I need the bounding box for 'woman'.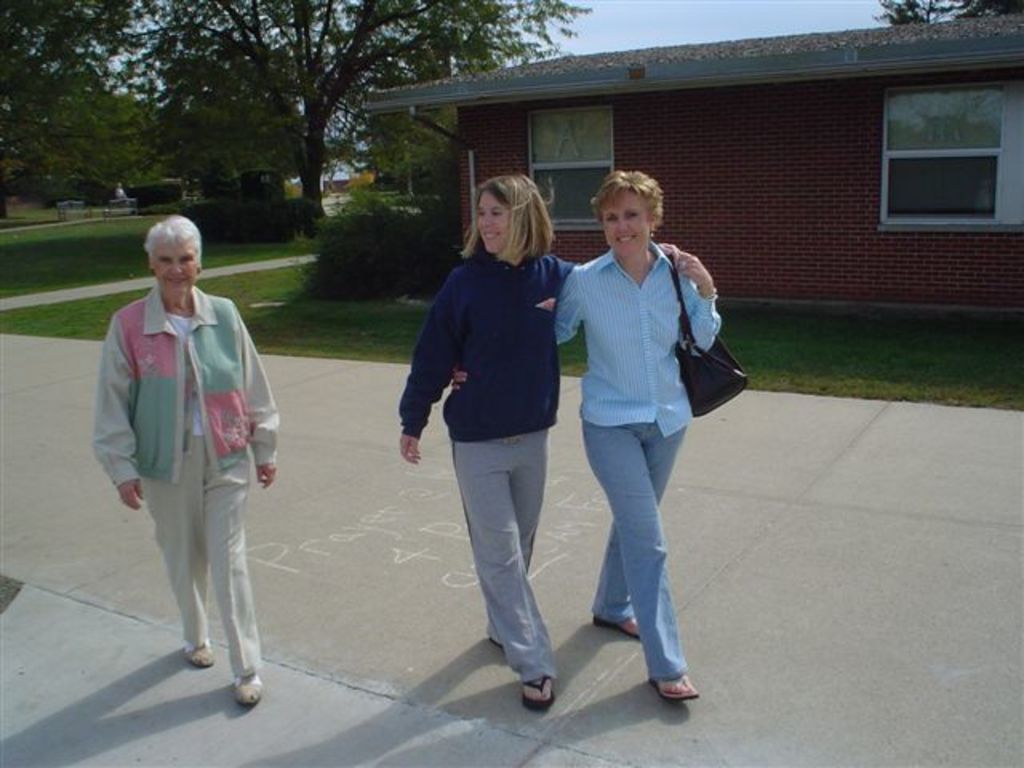
Here it is: <bbox>86, 218, 283, 707</bbox>.
